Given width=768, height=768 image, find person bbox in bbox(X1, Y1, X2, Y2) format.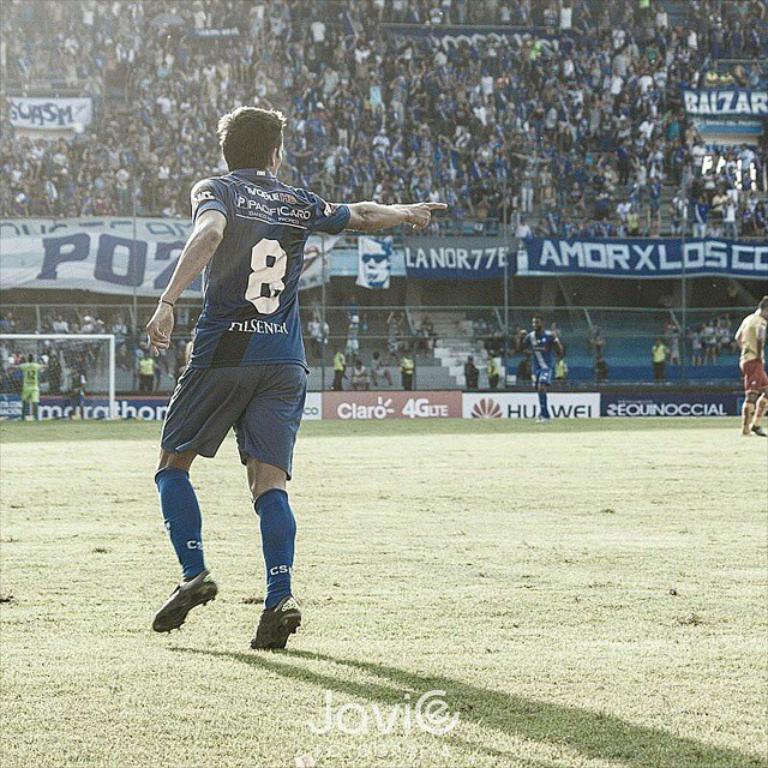
bbox(49, 343, 78, 396).
